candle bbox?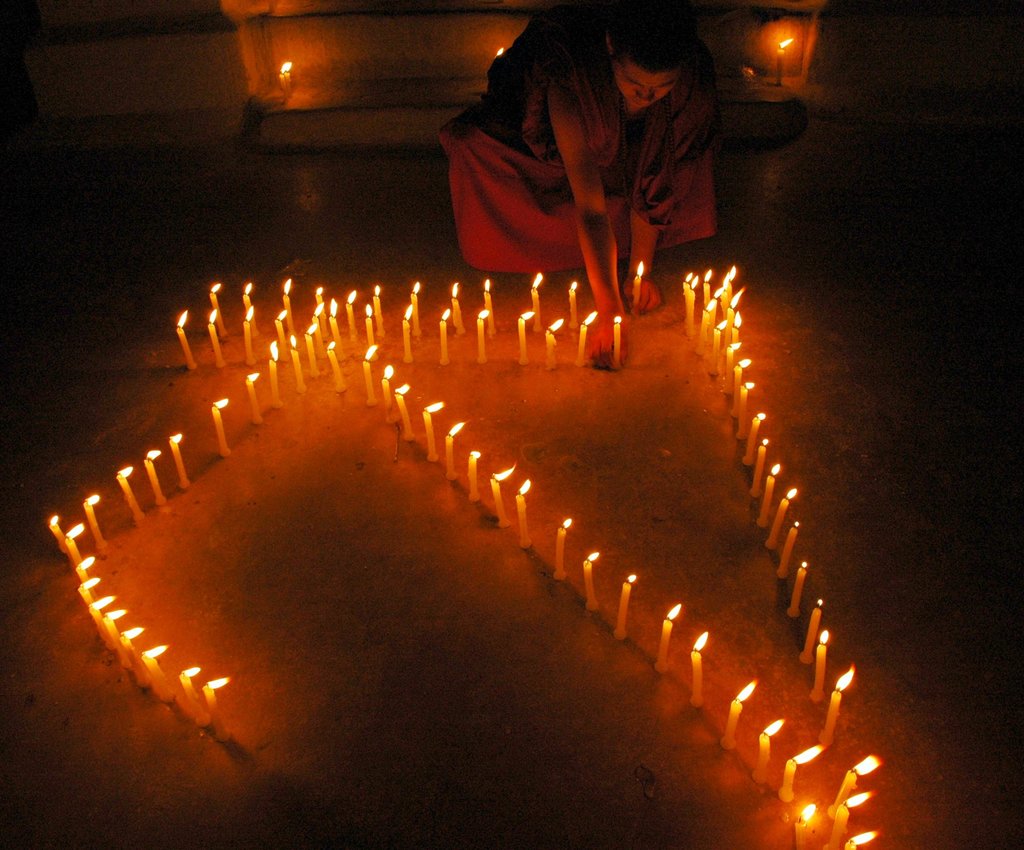
(78,493,106,554)
